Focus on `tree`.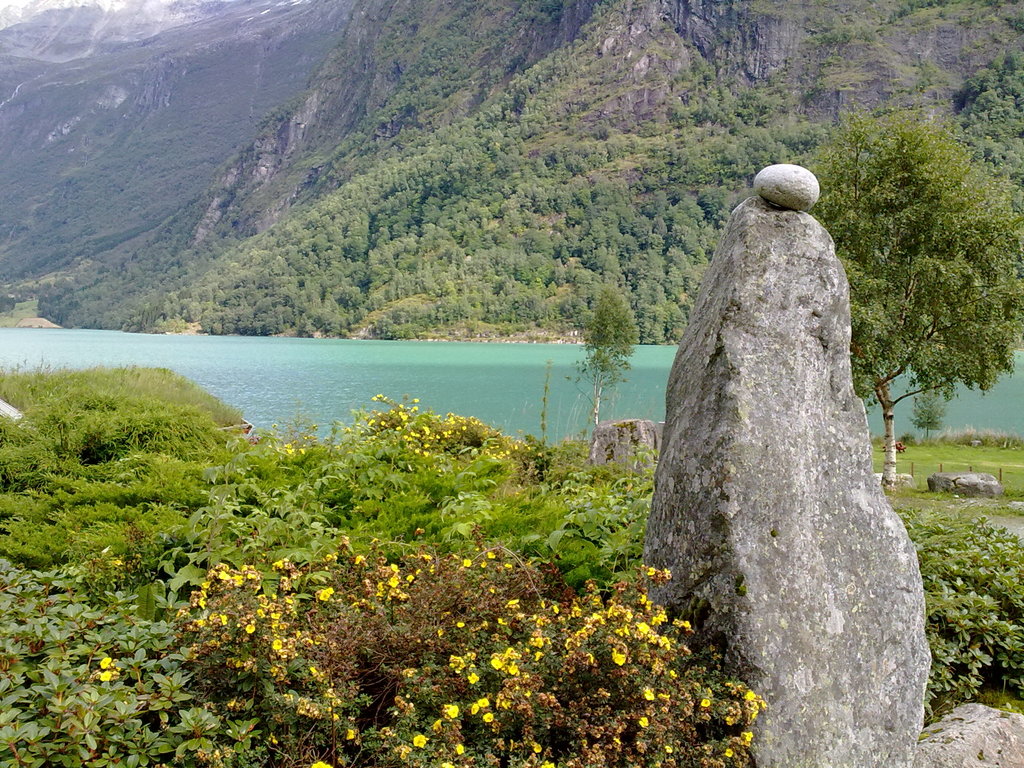
Focused at {"x1": 565, "y1": 274, "x2": 644, "y2": 470}.
